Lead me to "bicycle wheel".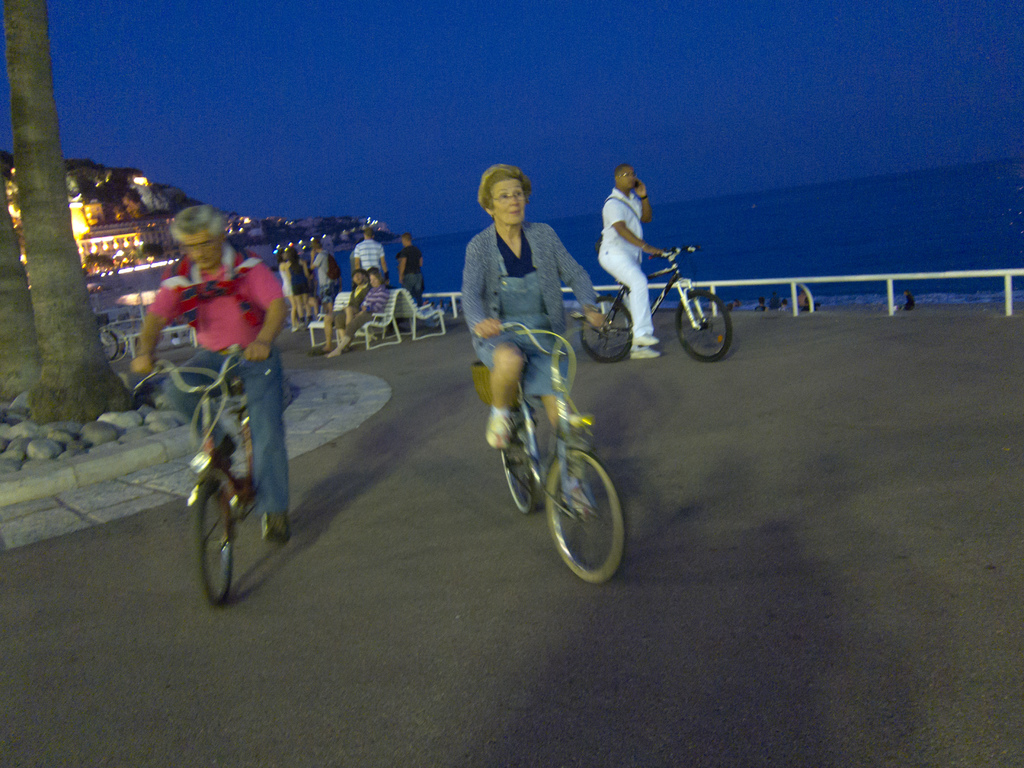
Lead to bbox=[495, 415, 540, 516].
